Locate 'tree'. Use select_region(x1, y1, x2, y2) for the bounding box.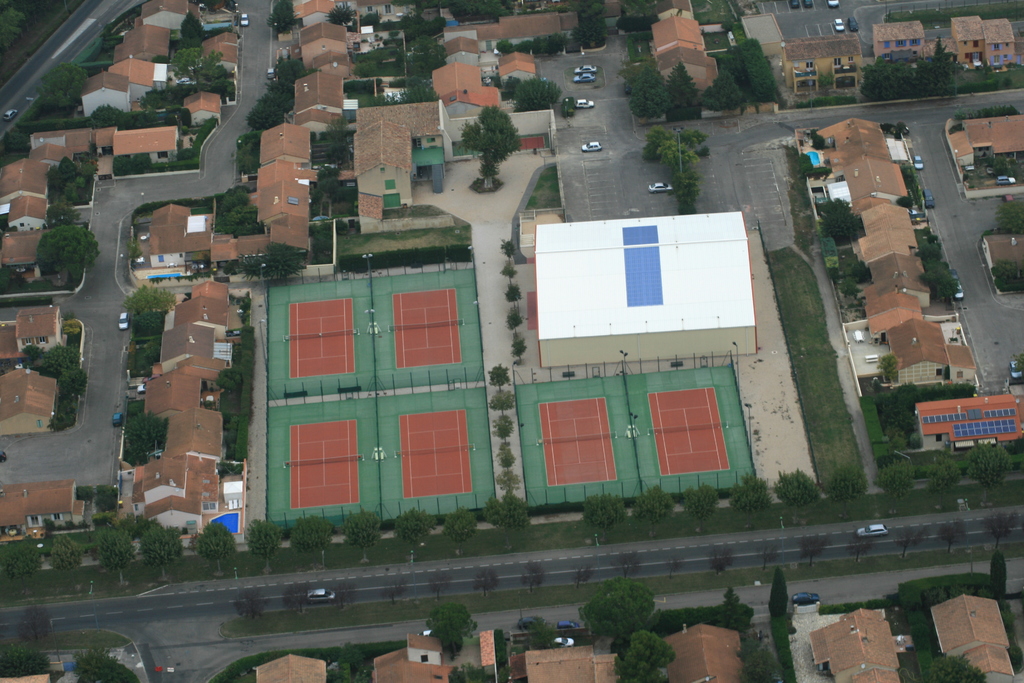
select_region(987, 549, 1007, 605).
